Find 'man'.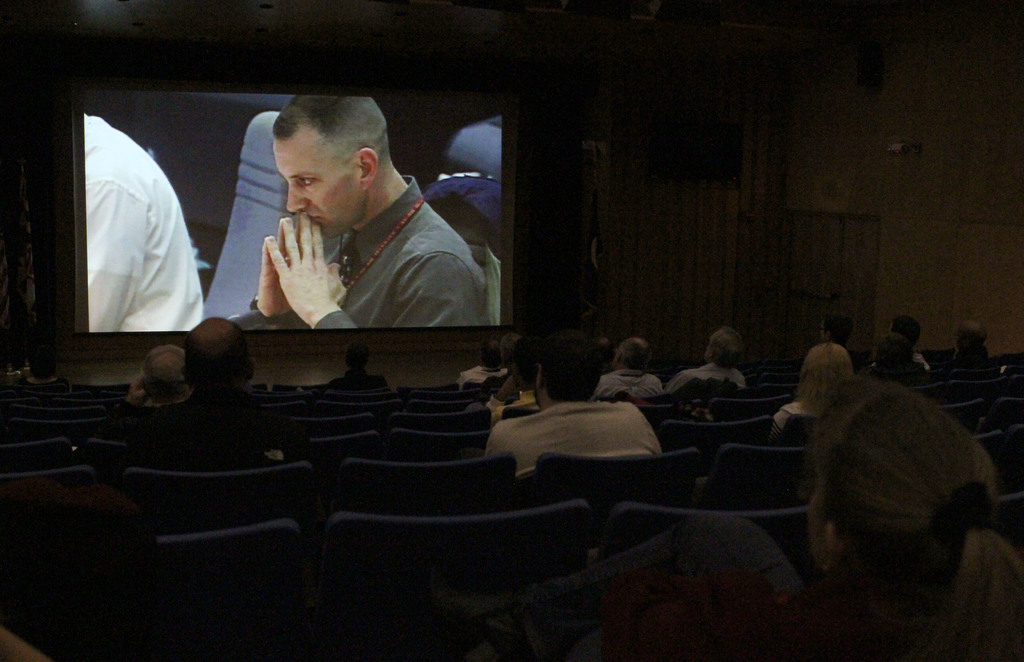
box=[488, 319, 669, 491].
